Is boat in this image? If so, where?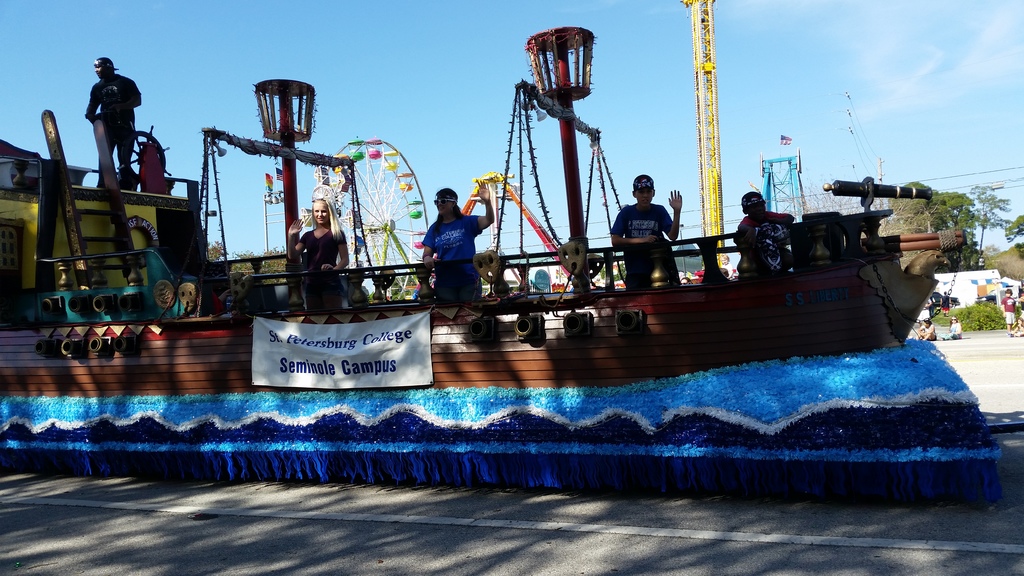
Yes, at {"left": 47, "top": 70, "right": 984, "bottom": 397}.
